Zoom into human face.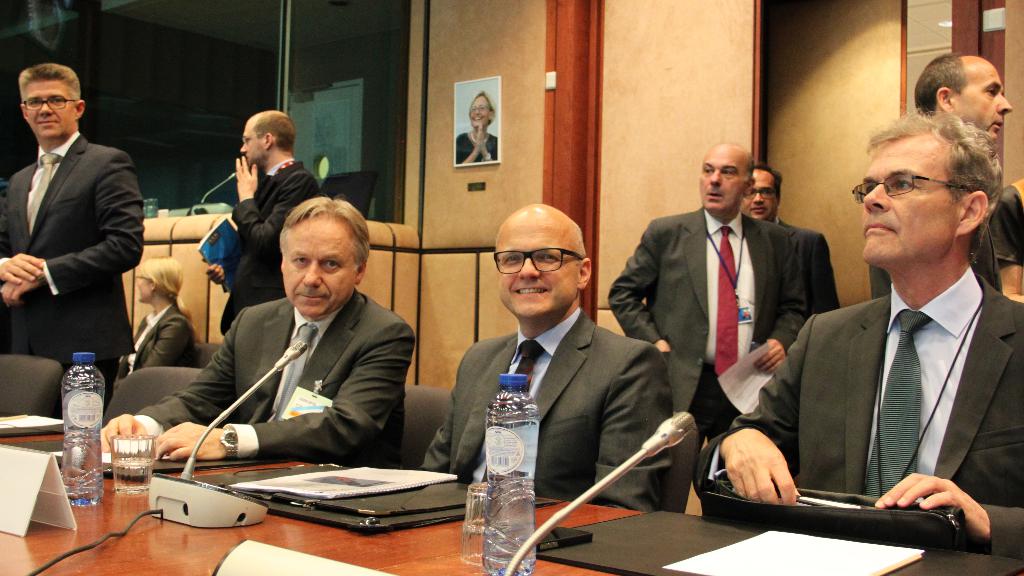
Zoom target: bbox=[742, 170, 777, 217].
